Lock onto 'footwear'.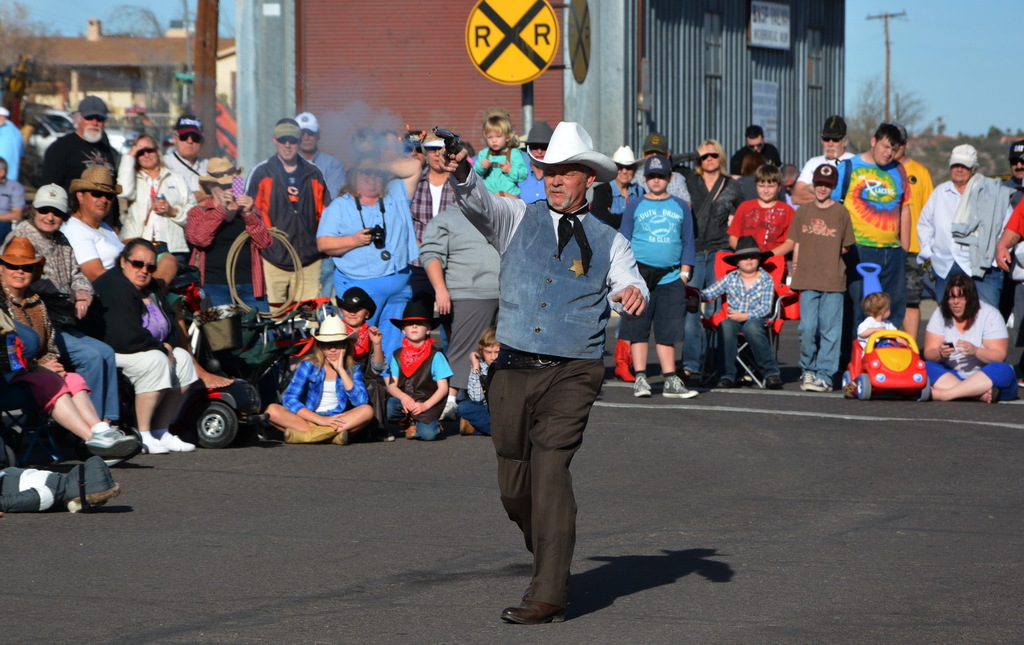
Locked: 96/452/124/467.
